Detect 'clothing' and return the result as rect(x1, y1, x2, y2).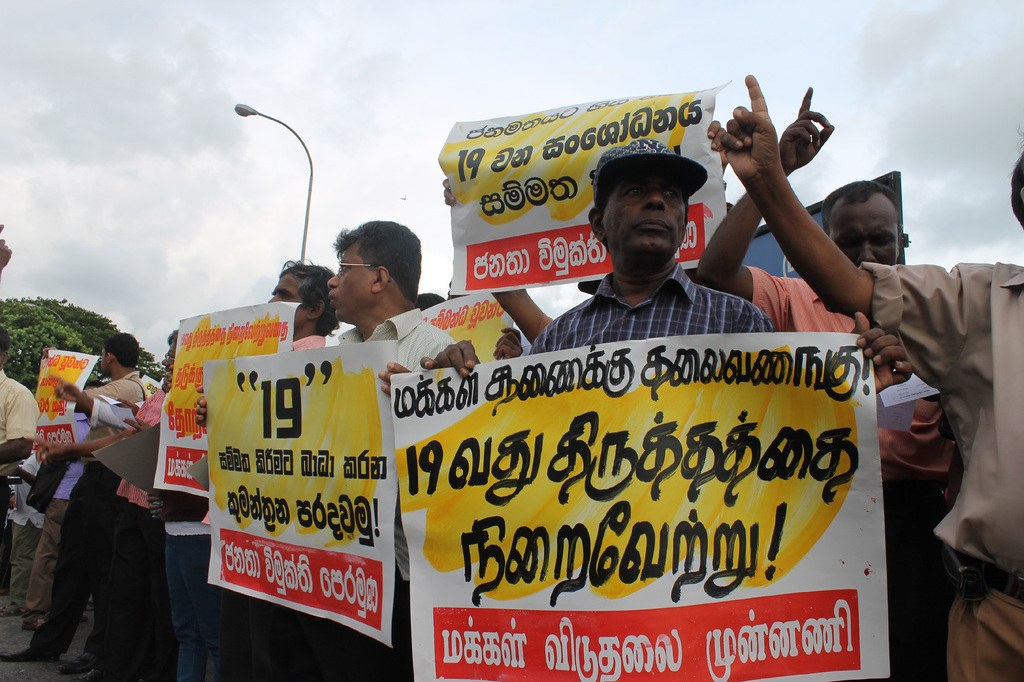
rect(47, 364, 155, 656).
